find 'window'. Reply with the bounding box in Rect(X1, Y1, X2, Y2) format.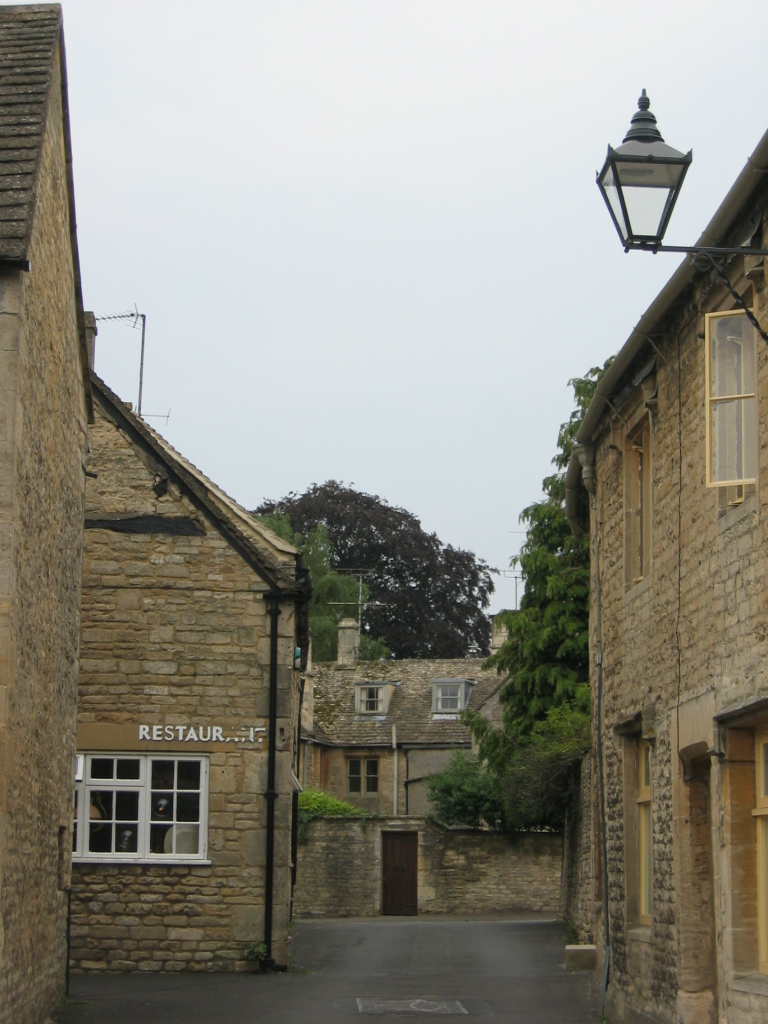
Rect(330, 744, 392, 805).
